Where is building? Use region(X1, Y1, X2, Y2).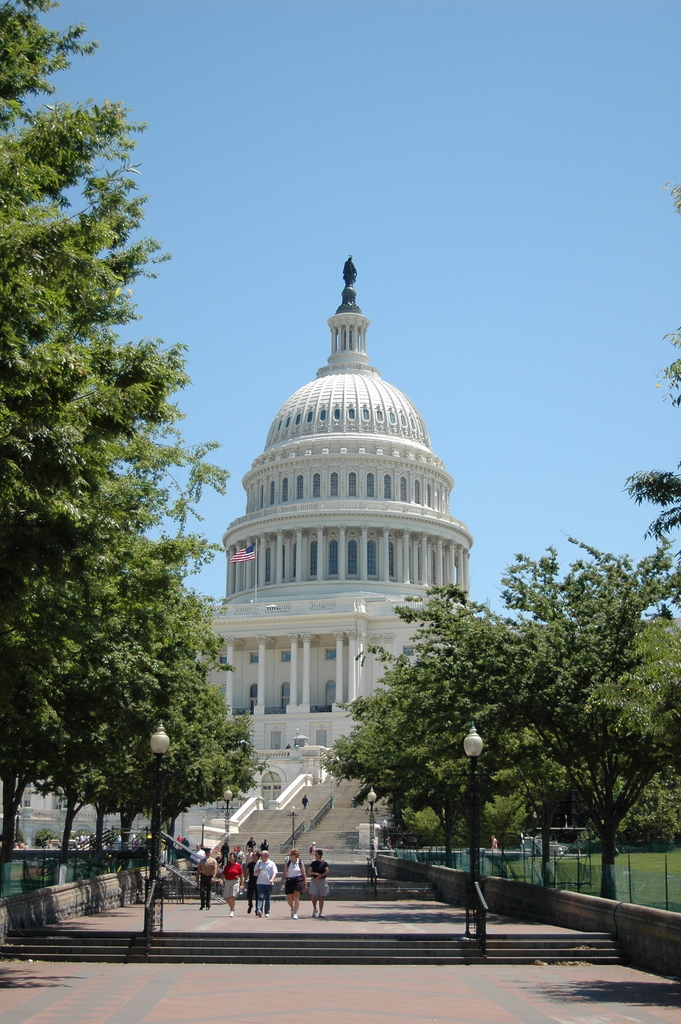
region(187, 253, 488, 888).
